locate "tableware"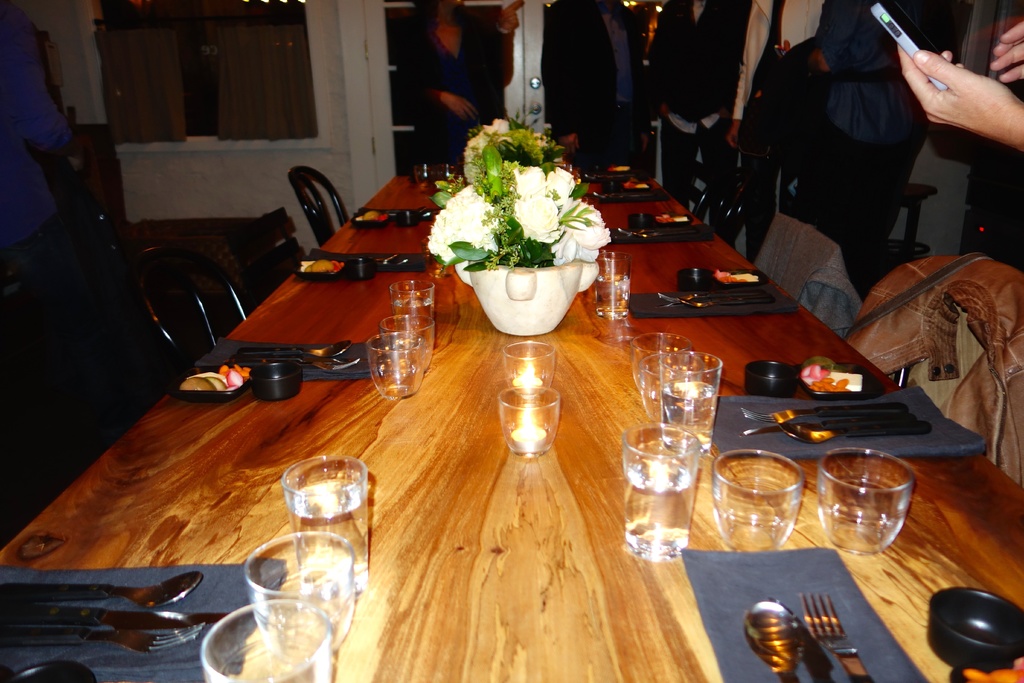
(423,240,441,279)
